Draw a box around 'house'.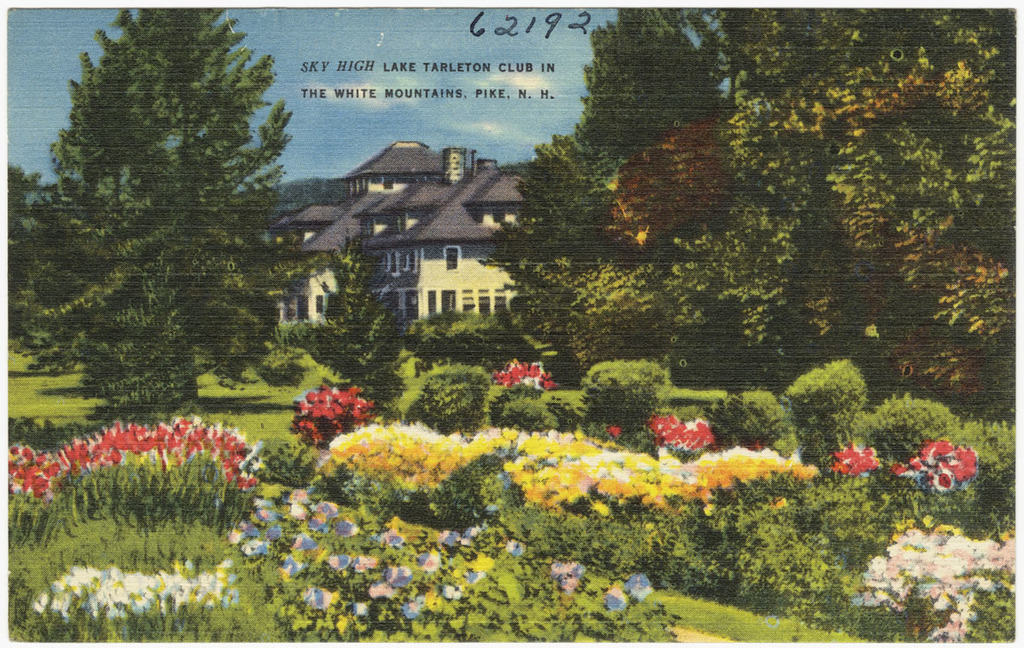
left=271, top=116, right=552, bottom=378.
